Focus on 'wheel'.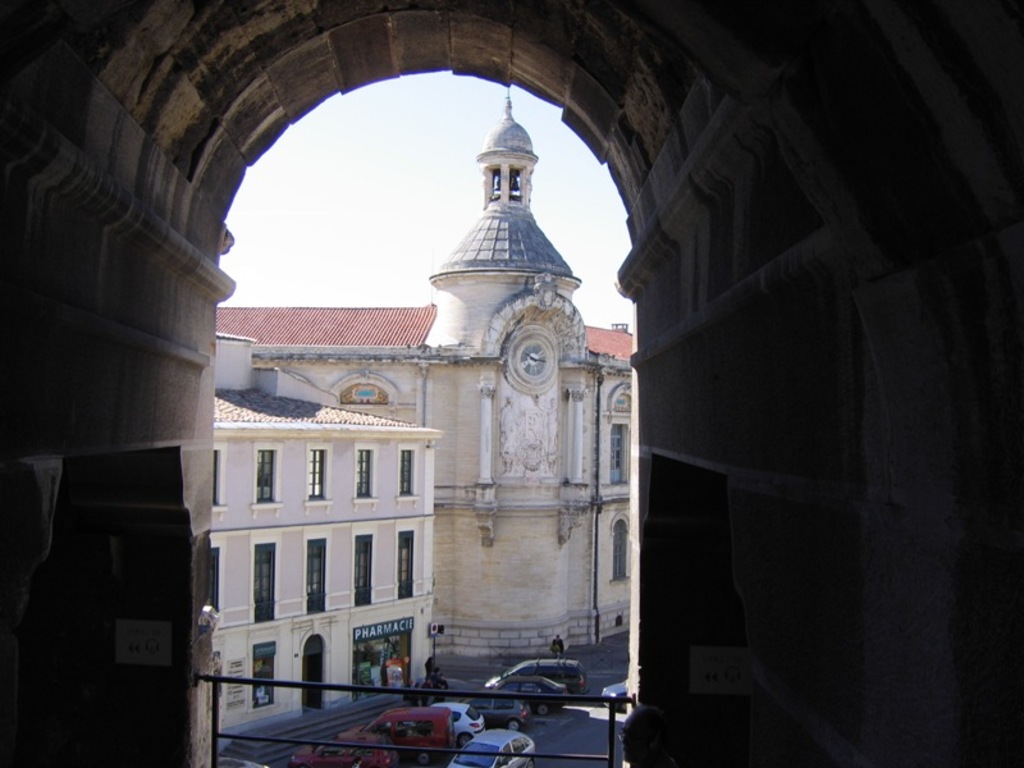
Focused at locate(524, 759, 536, 767).
